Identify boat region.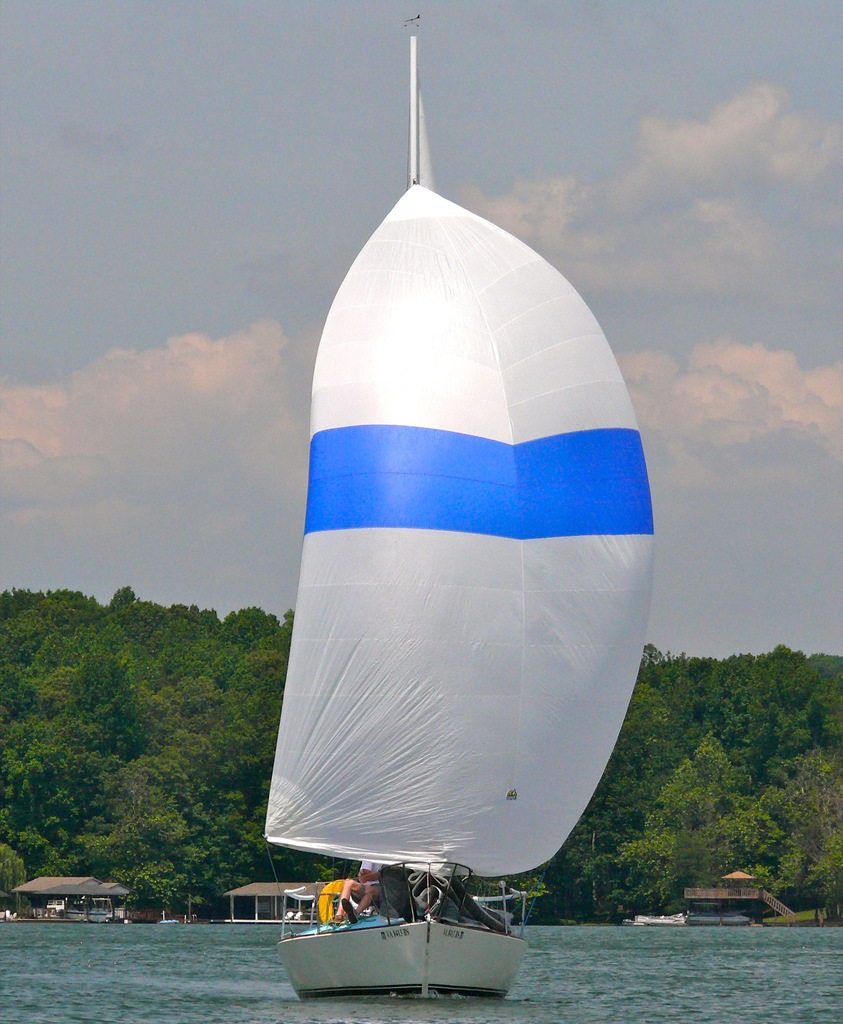
Region: rect(233, 106, 678, 1020).
